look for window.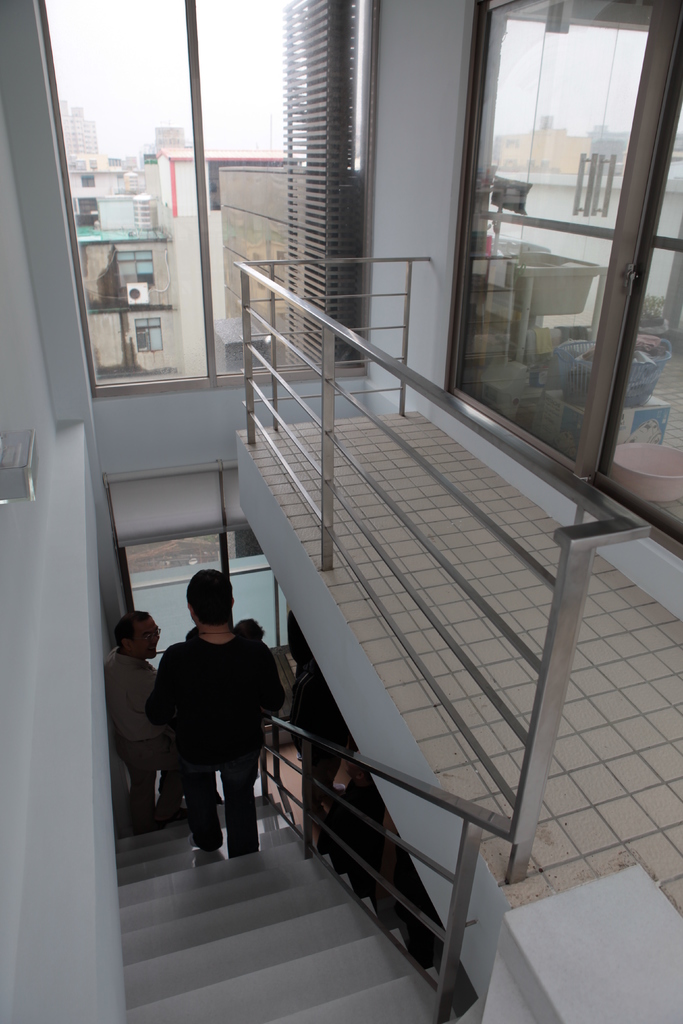
Found: <region>442, 0, 668, 436</region>.
